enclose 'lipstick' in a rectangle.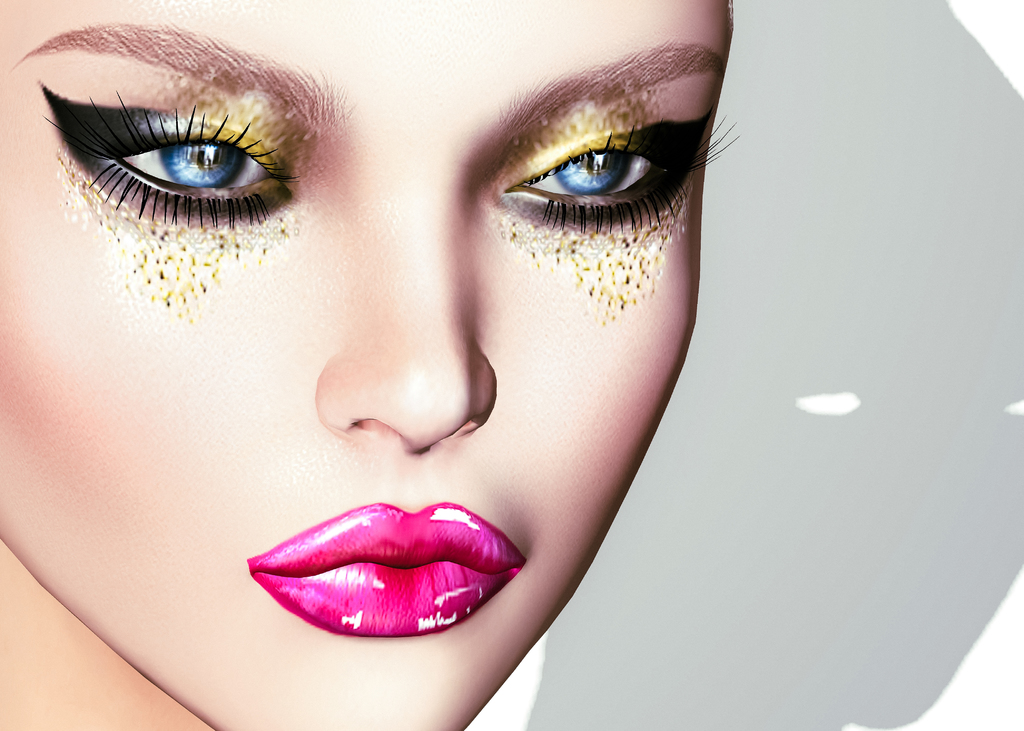
pyautogui.locateOnScreen(246, 502, 525, 636).
